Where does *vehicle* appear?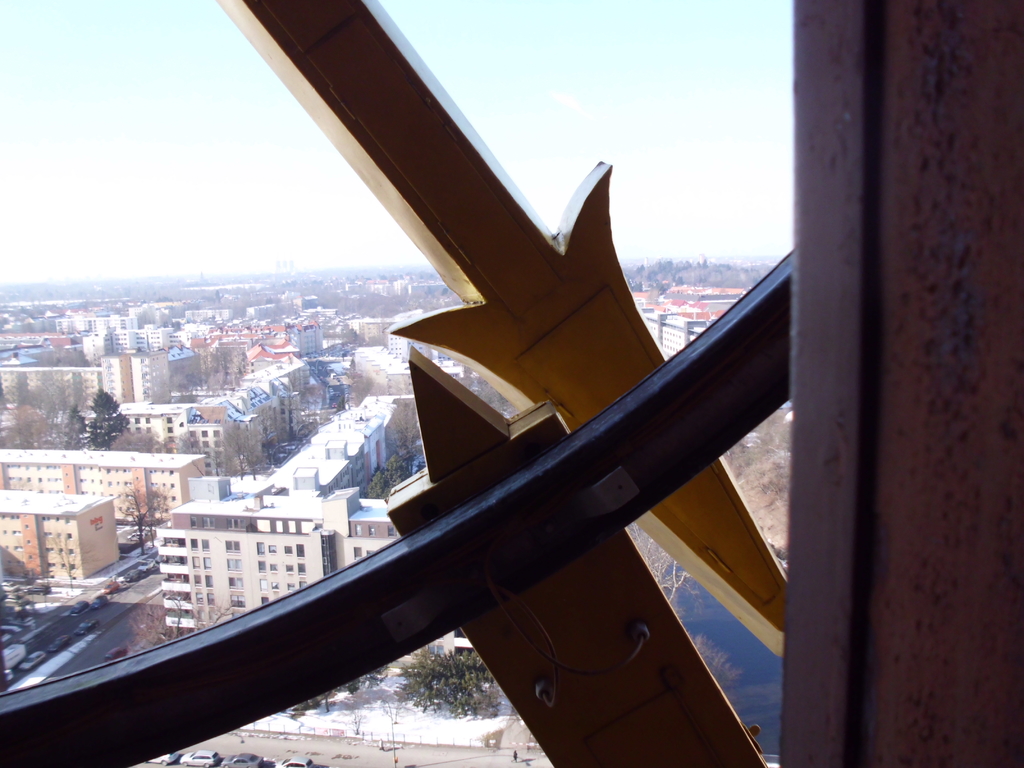
Appears at [x1=74, y1=619, x2=99, y2=636].
